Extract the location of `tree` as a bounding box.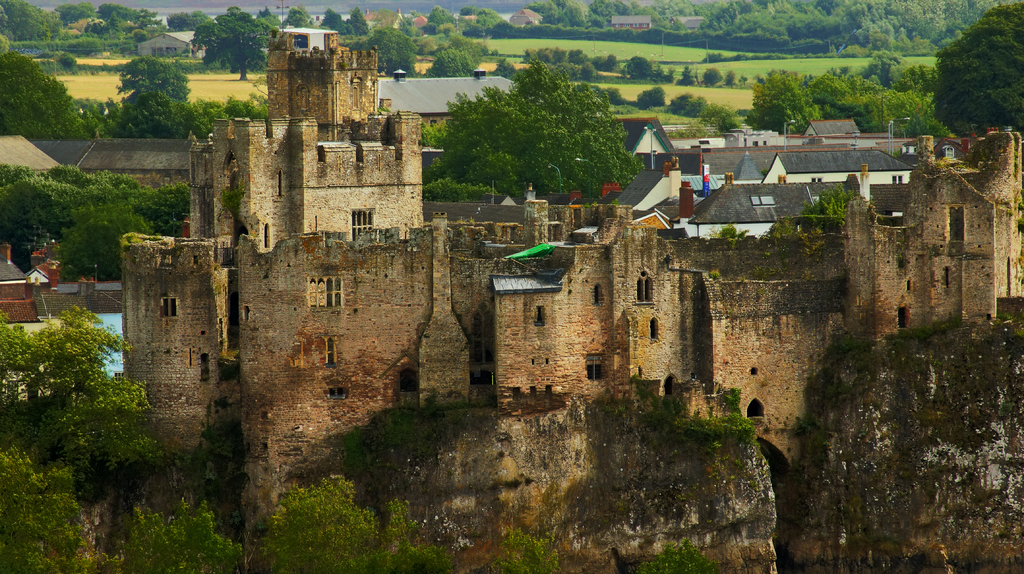
<bbox>36, 166, 141, 213</bbox>.
